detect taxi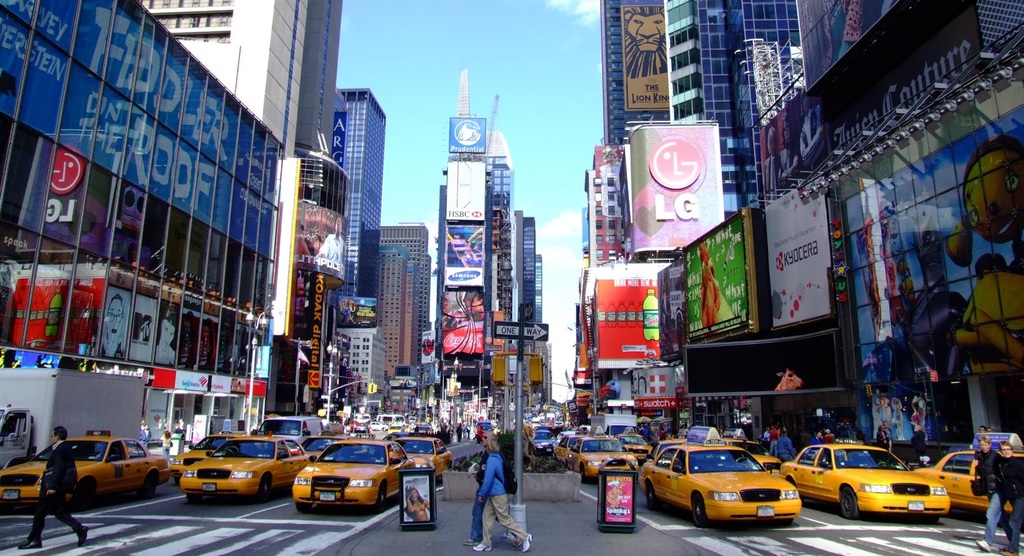
612,431,653,465
